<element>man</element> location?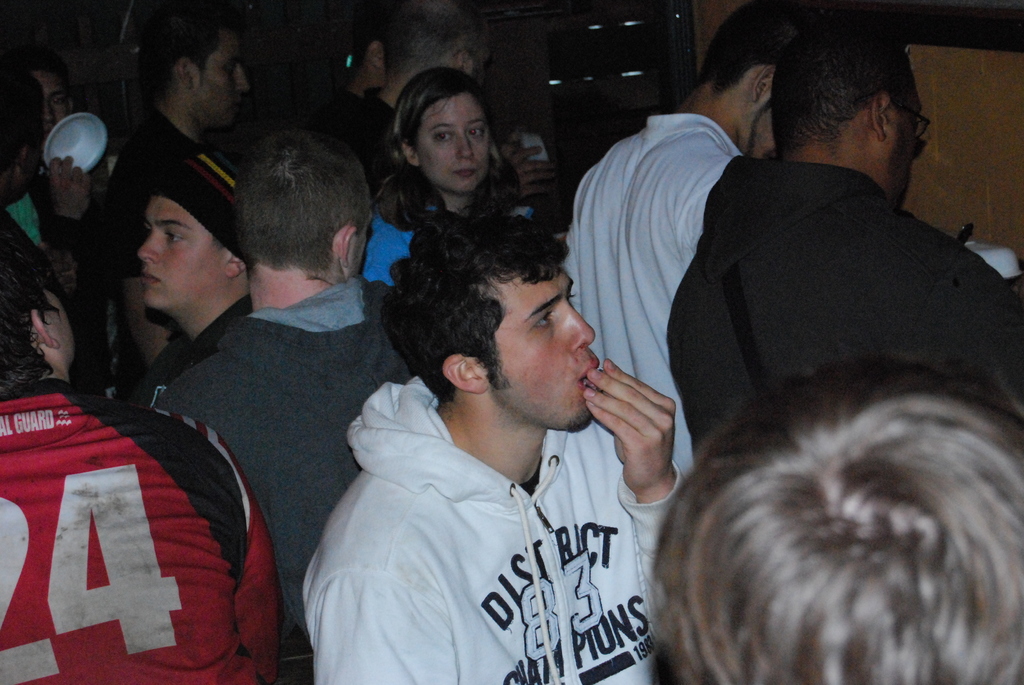
98 13 252 367
